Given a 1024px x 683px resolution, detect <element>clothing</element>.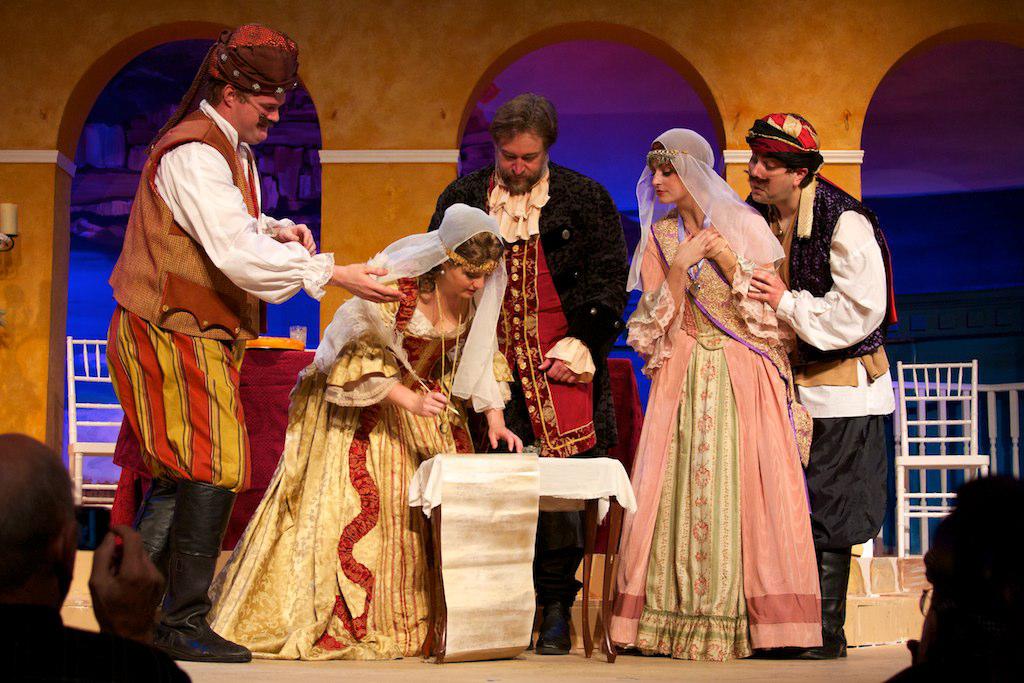
box(763, 156, 914, 677).
